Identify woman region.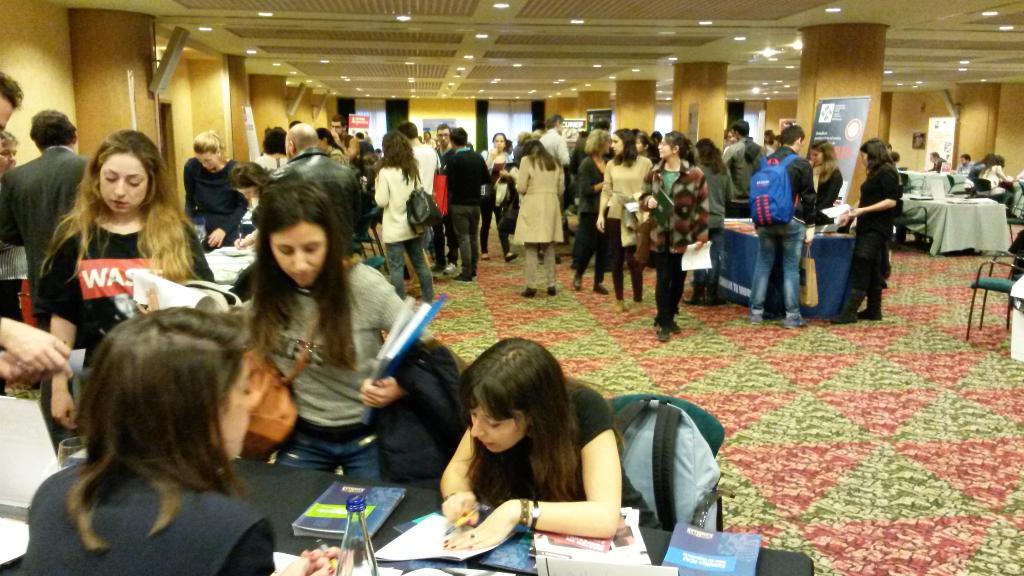
Region: left=179, top=129, right=253, bottom=255.
